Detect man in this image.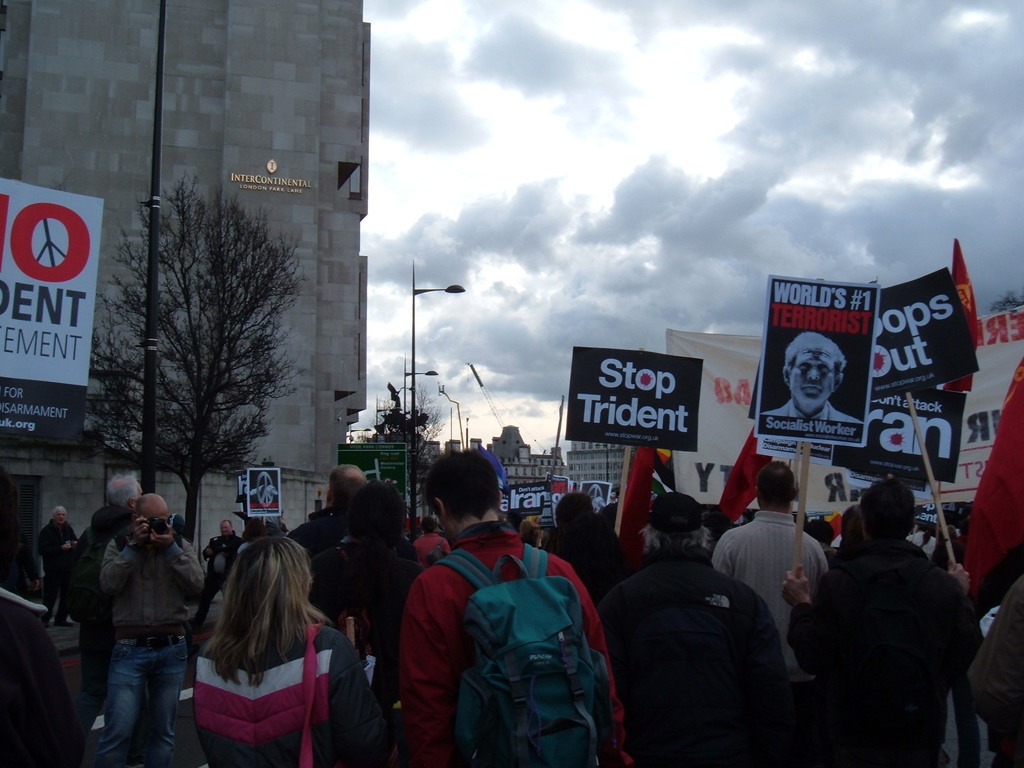
Detection: rect(762, 327, 865, 423).
